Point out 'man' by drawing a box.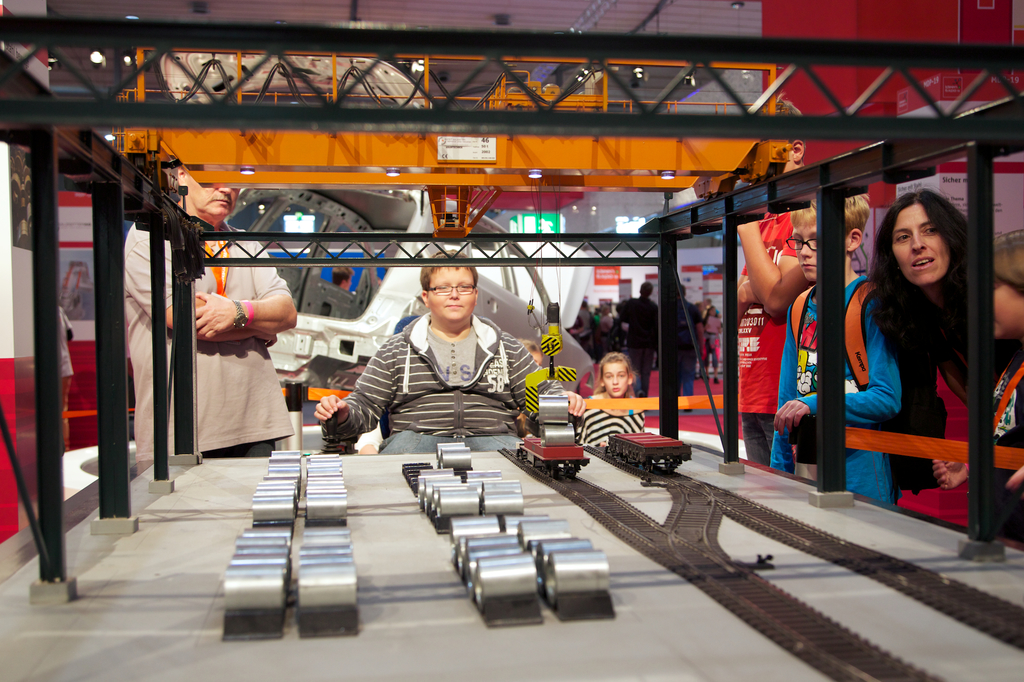
(x1=344, y1=268, x2=531, y2=450).
